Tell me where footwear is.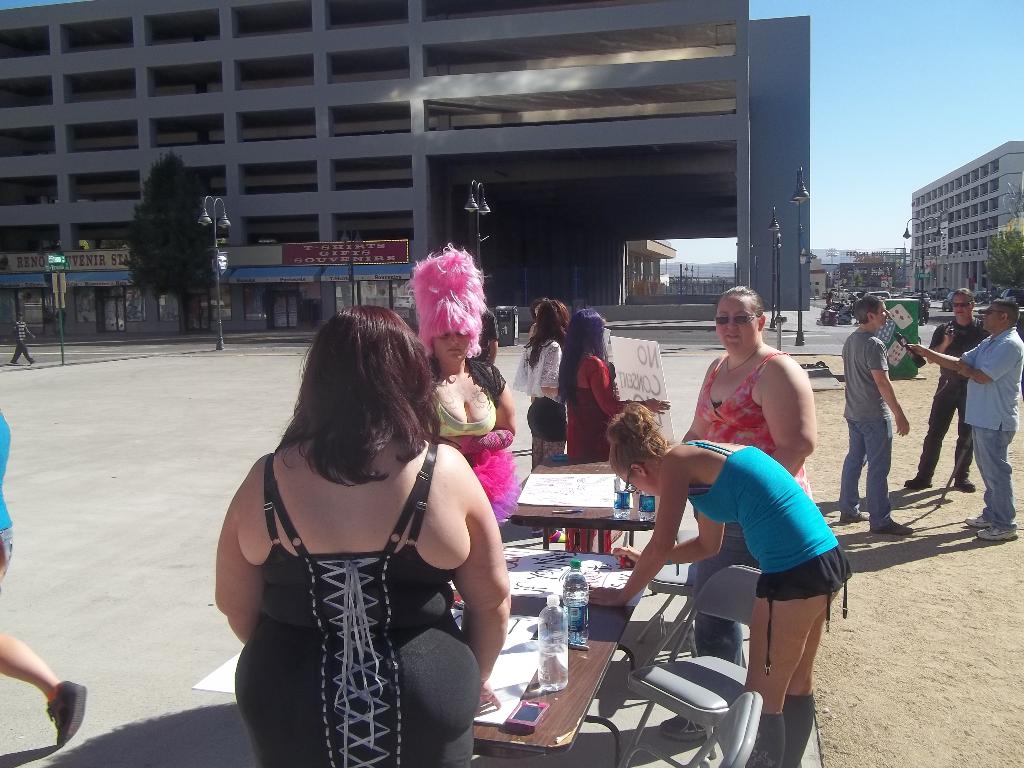
footwear is at pyautogui.locateOnScreen(547, 531, 567, 543).
